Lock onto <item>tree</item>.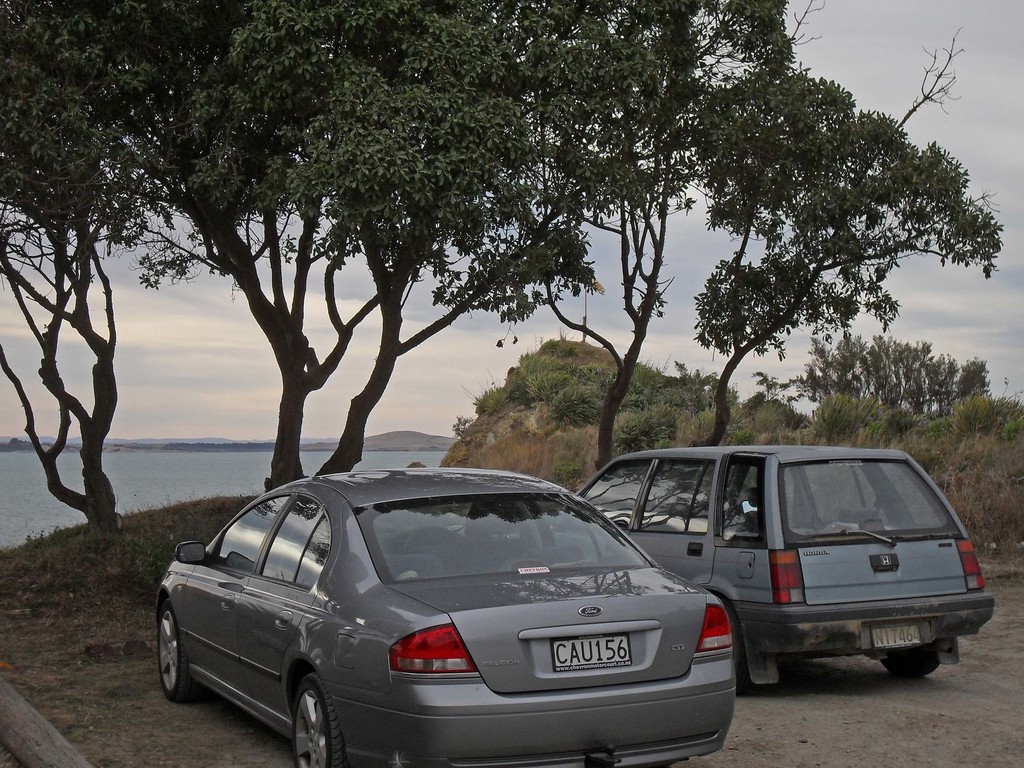
Locked: detection(0, 0, 223, 540).
